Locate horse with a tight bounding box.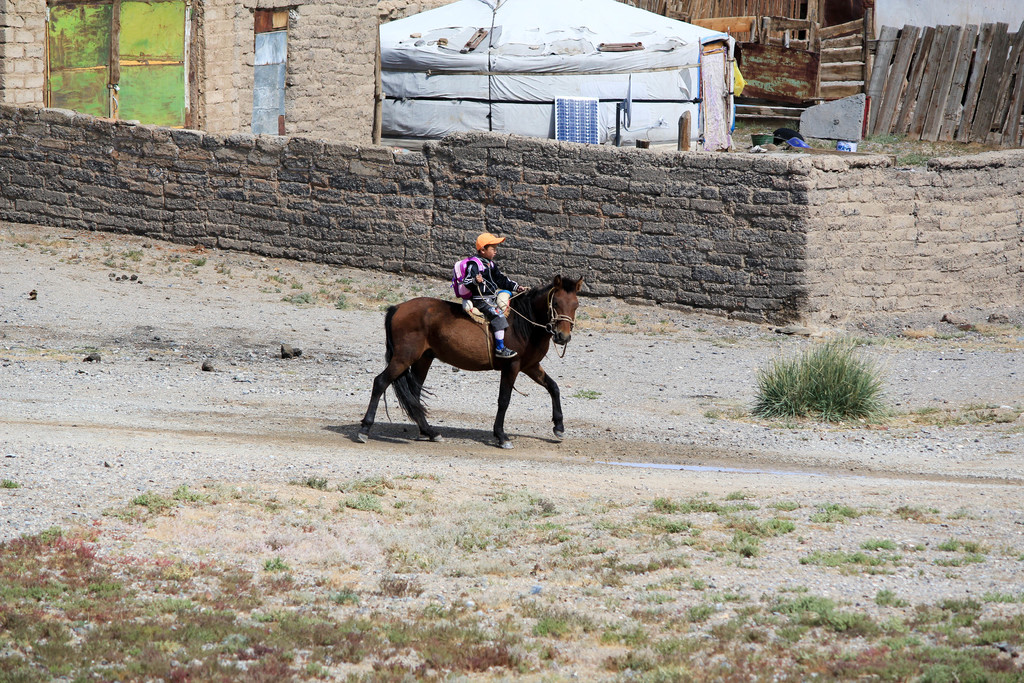
{"left": 359, "top": 272, "right": 586, "bottom": 450}.
